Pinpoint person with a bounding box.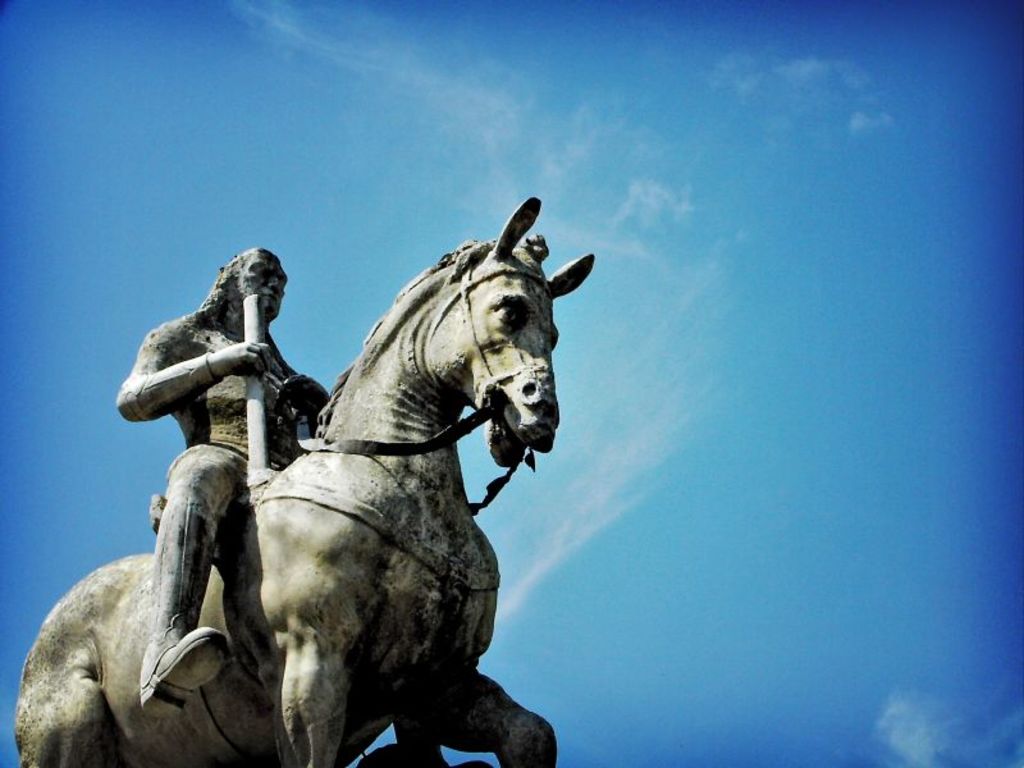
<bbox>118, 252, 329, 719</bbox>.
